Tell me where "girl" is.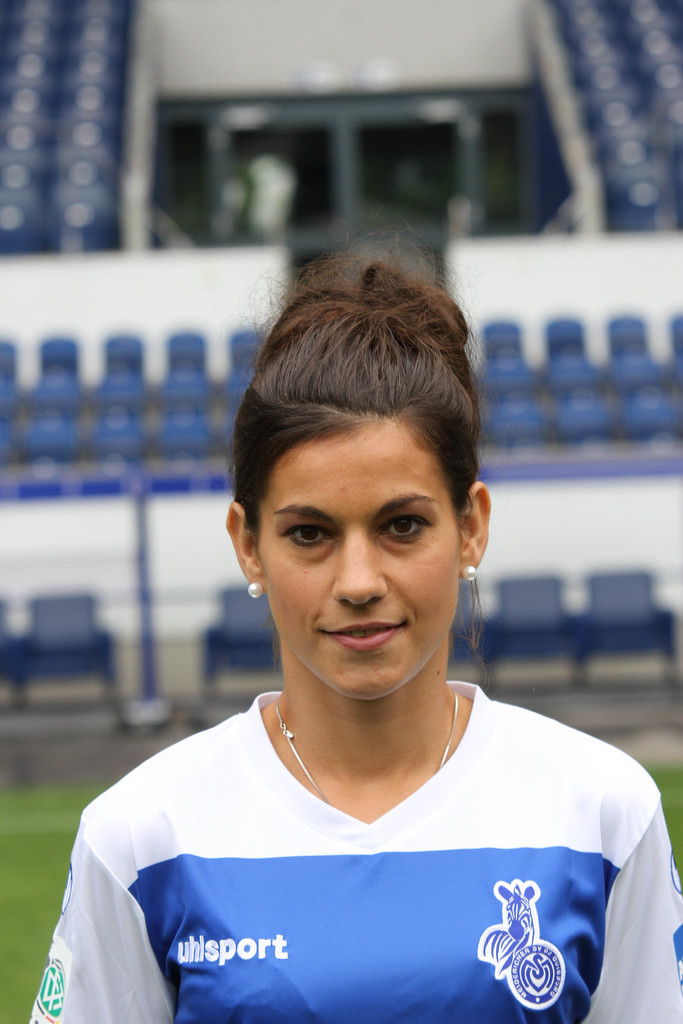
"girl" is at [20, 232, 682, 1023].
